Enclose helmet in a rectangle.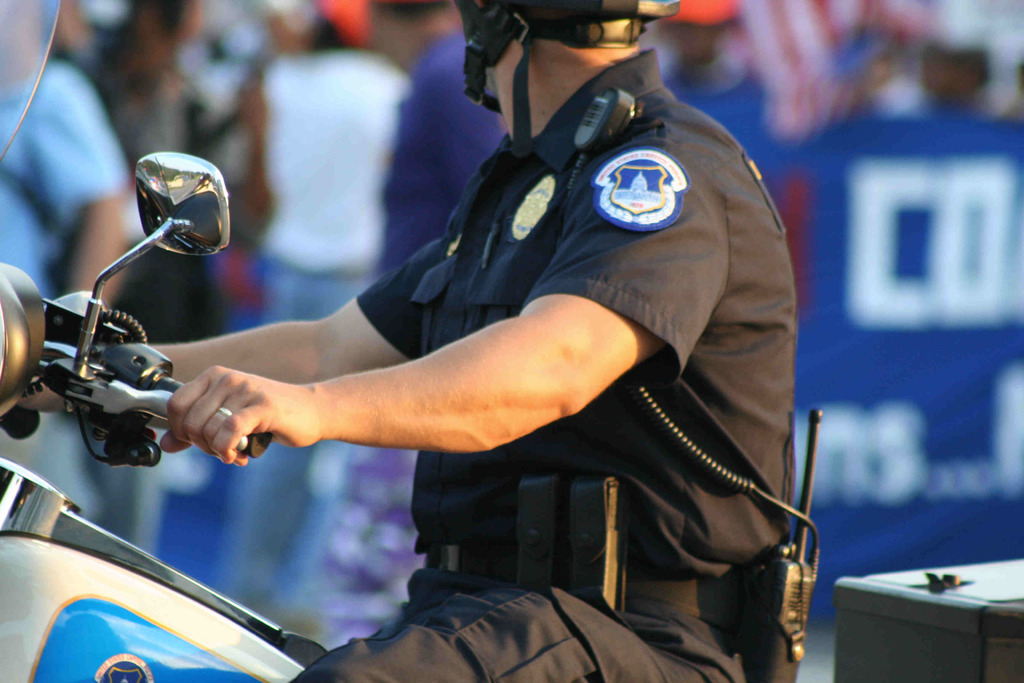
box=[458, 19, 671, 131].
